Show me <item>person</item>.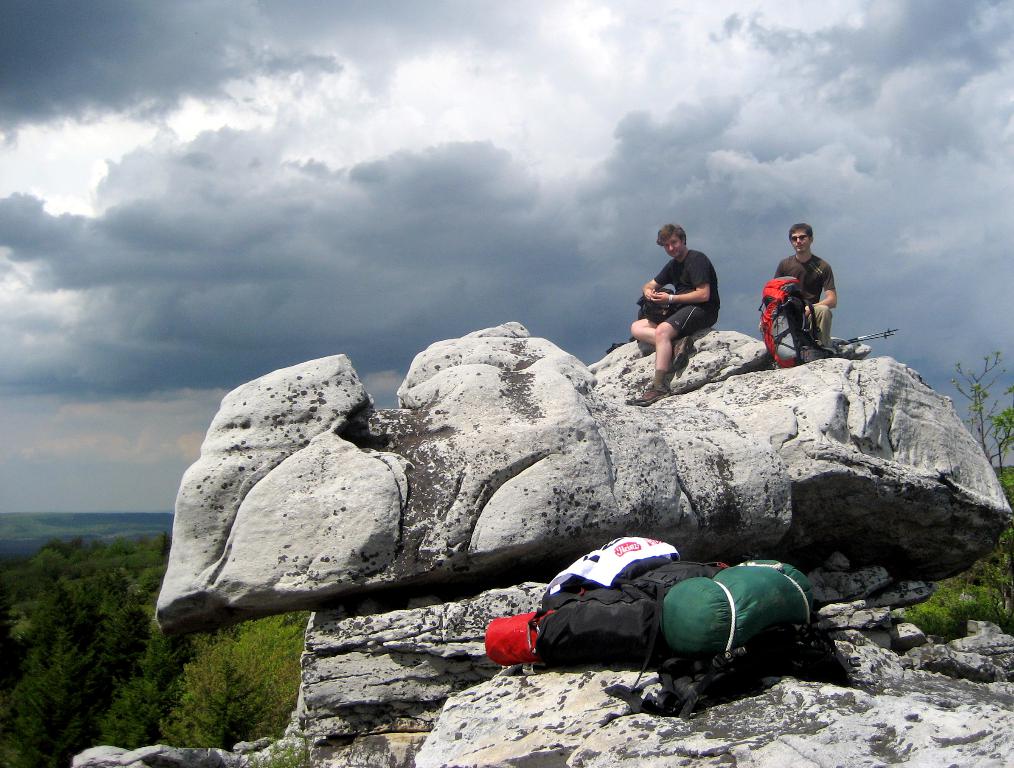
<item>person</item> is here: BBox(775, 227, 845, 376).
